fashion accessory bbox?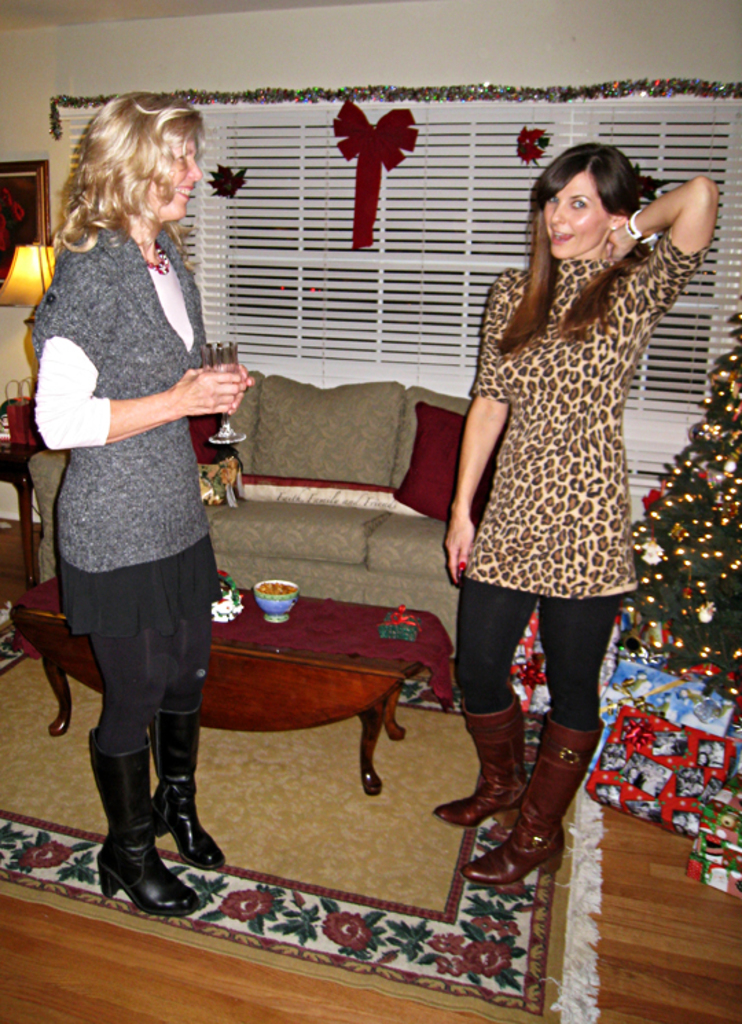
466, 716, 609, 888
